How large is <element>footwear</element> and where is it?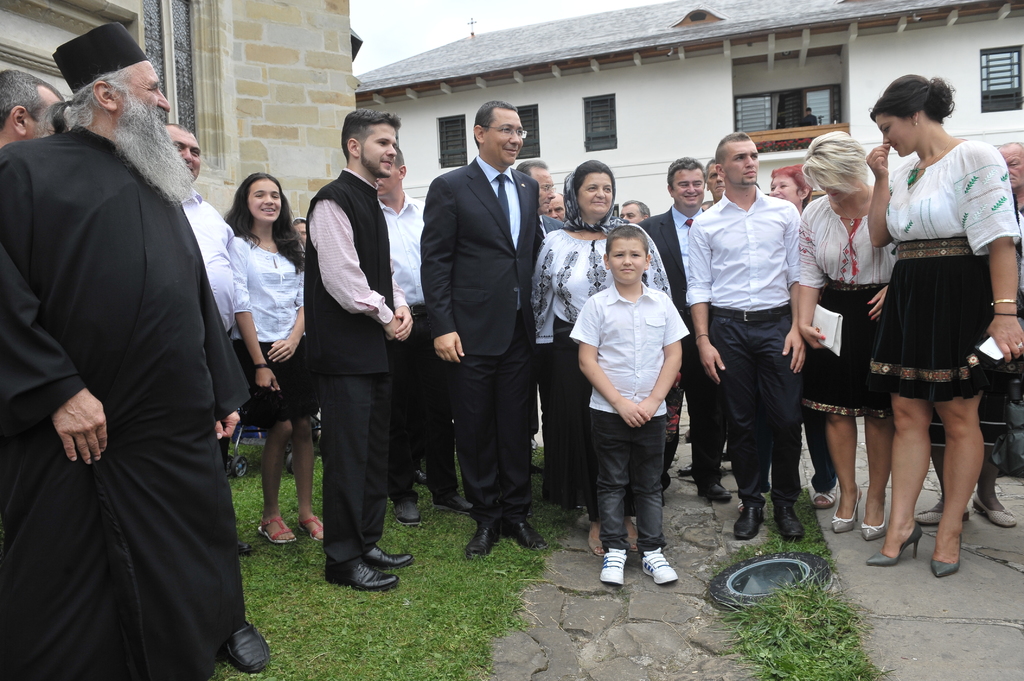
Bounding box: 225, 617, 269, 672.
